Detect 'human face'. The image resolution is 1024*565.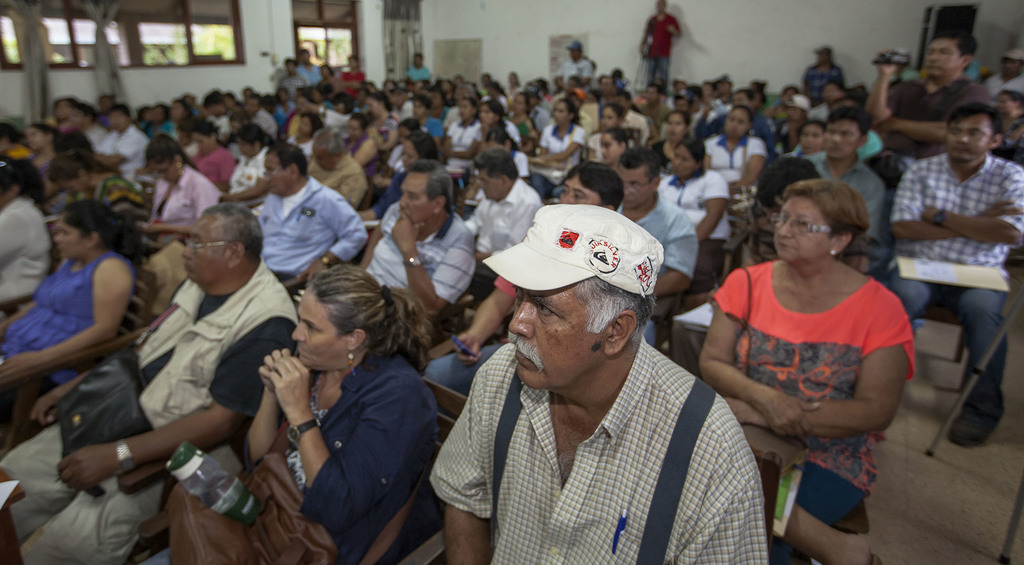
195 133 212 149.
